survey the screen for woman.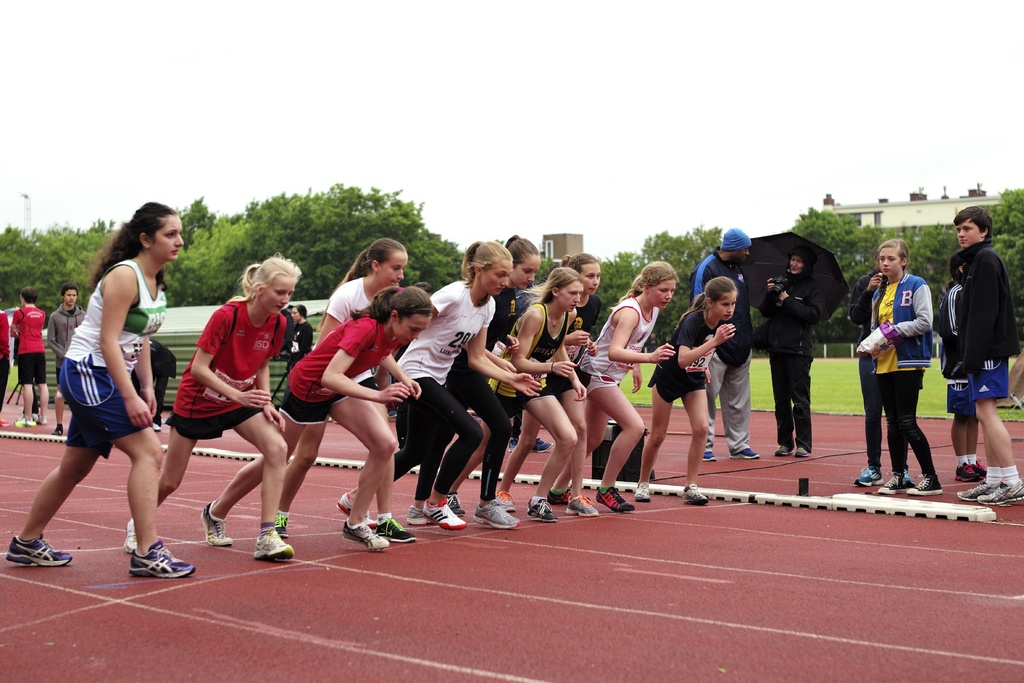
Survey found: [543, 259, 680, 520].
